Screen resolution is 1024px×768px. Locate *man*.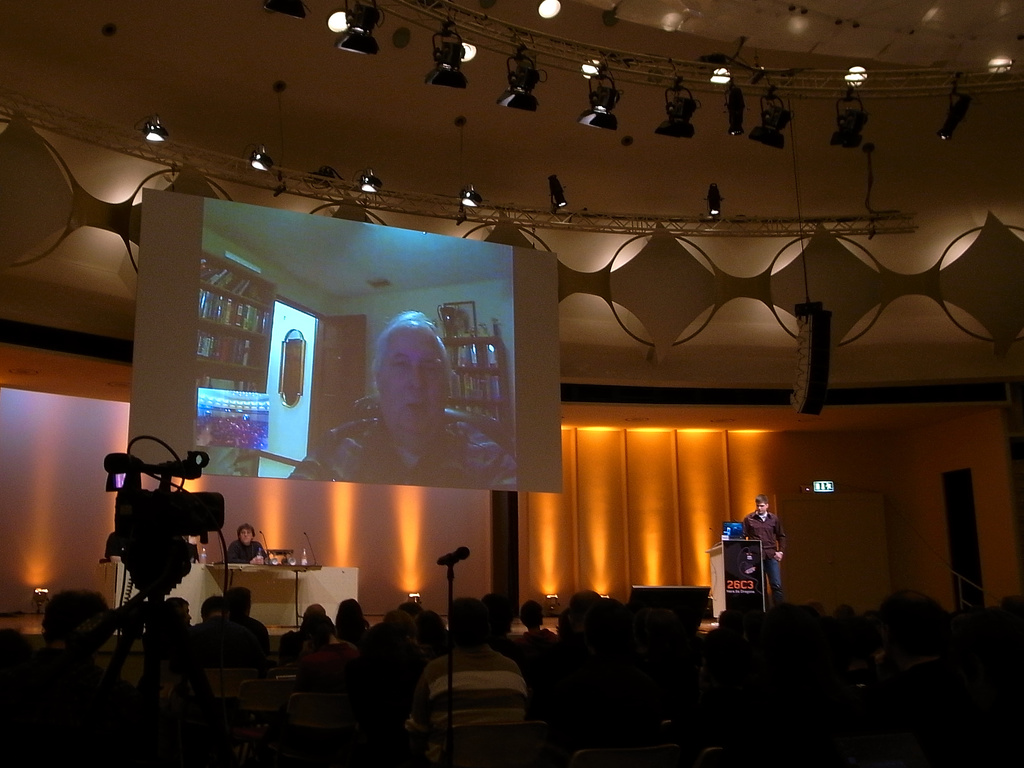
(left=286, top=307, right=516, bottom=483).
